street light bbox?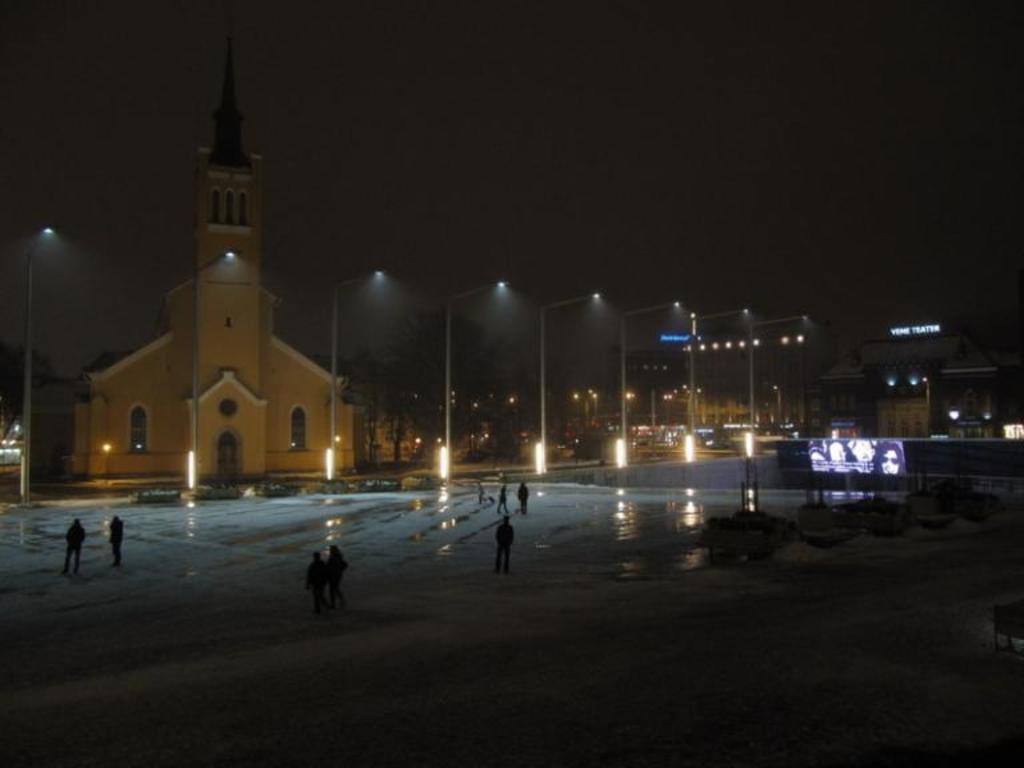
21, 220, 60, 503
